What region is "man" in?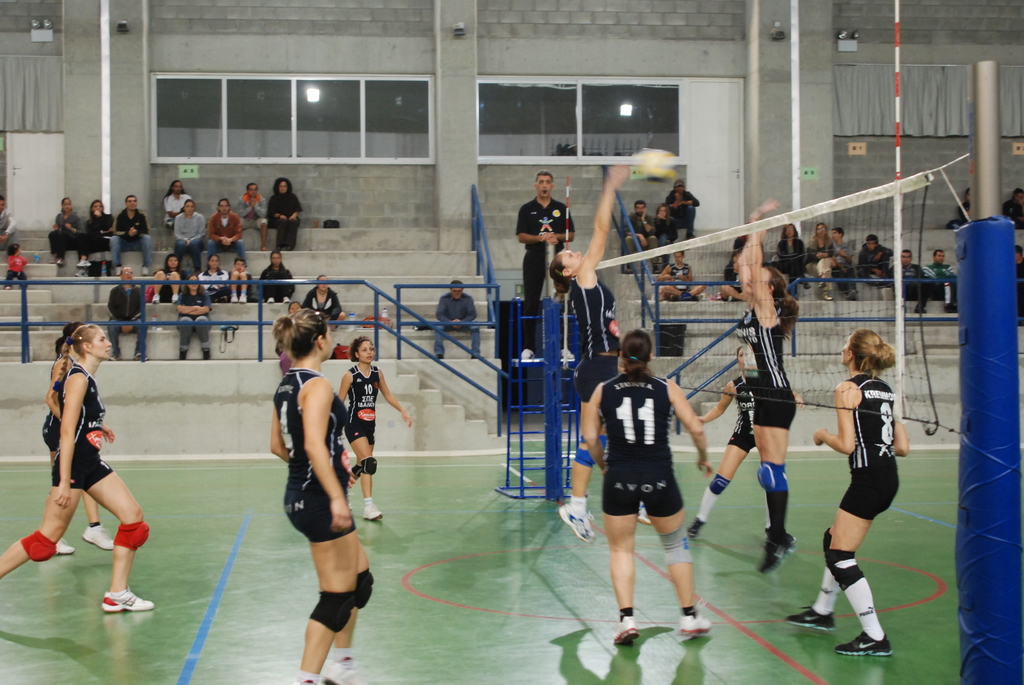
{"x1": 517, "y1": 166, "x2": 577, "y2": 364}.
